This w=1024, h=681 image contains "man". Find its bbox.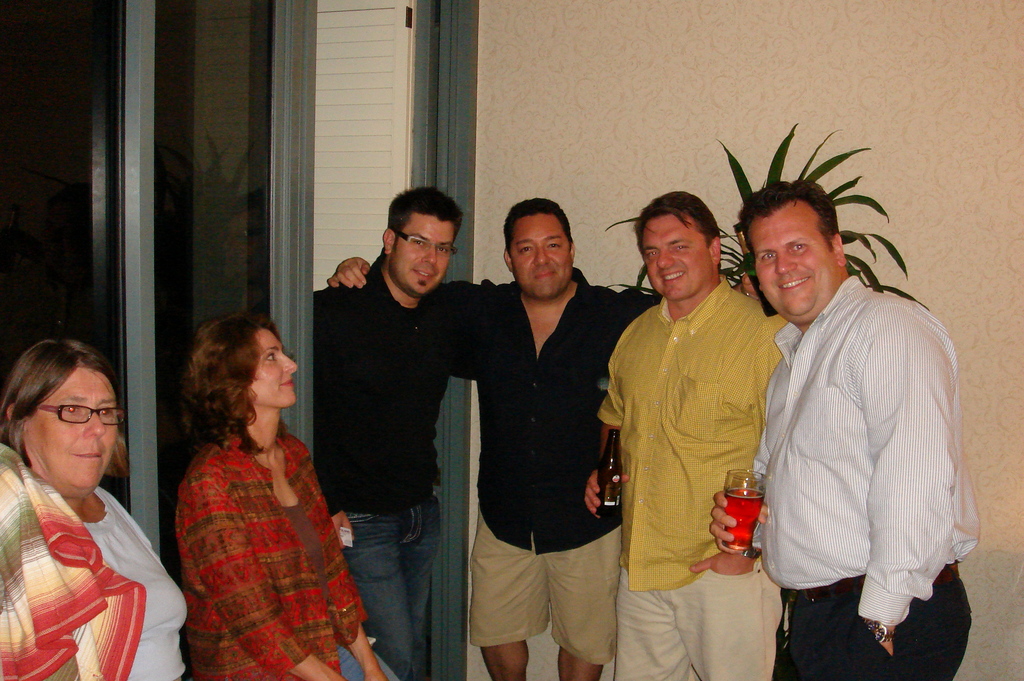
region(301, 163, 499, 680).
